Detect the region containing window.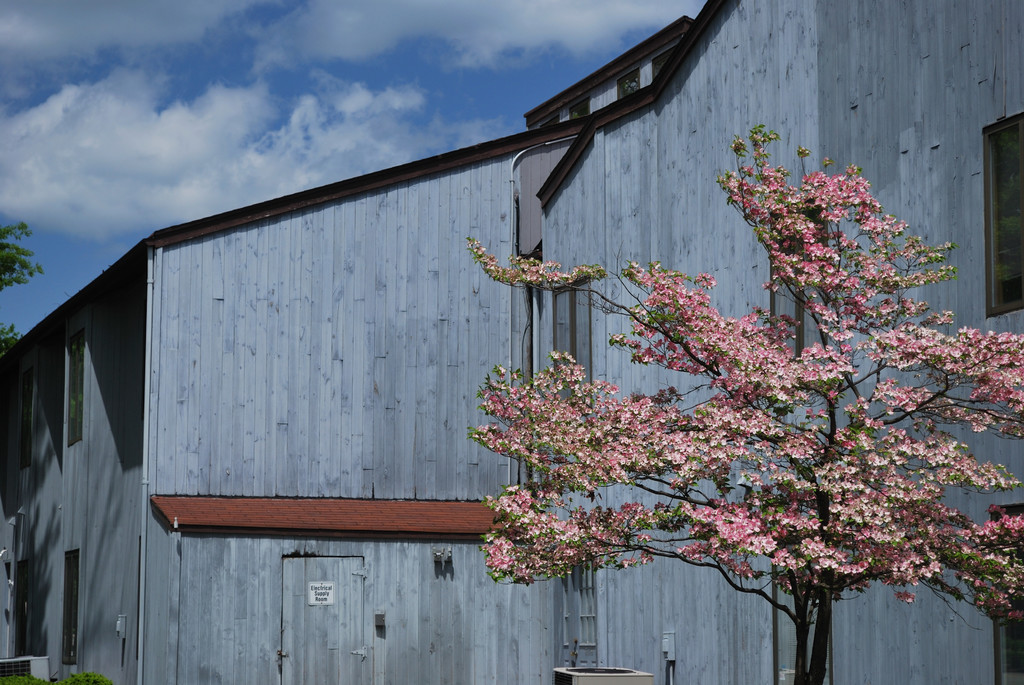
locate(62, 327, 88, 450).
